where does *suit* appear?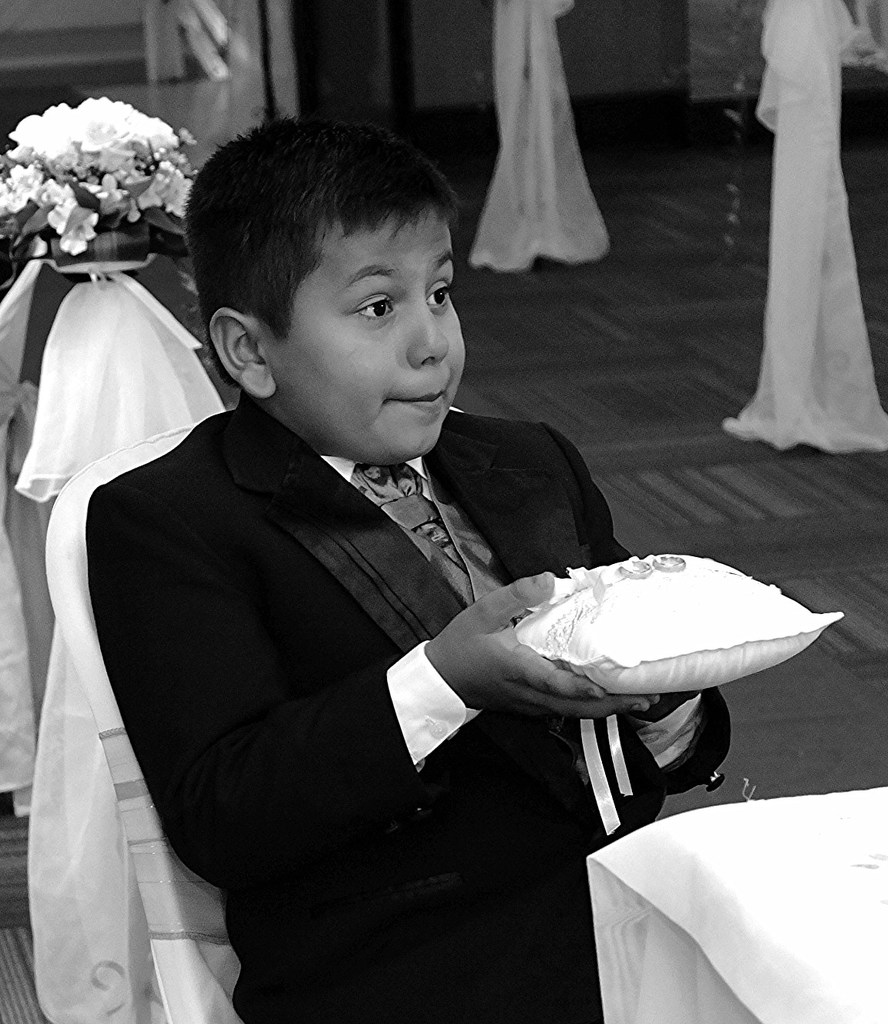
Appears at (x1=82, y1=399, x2=733, y2=1023).
